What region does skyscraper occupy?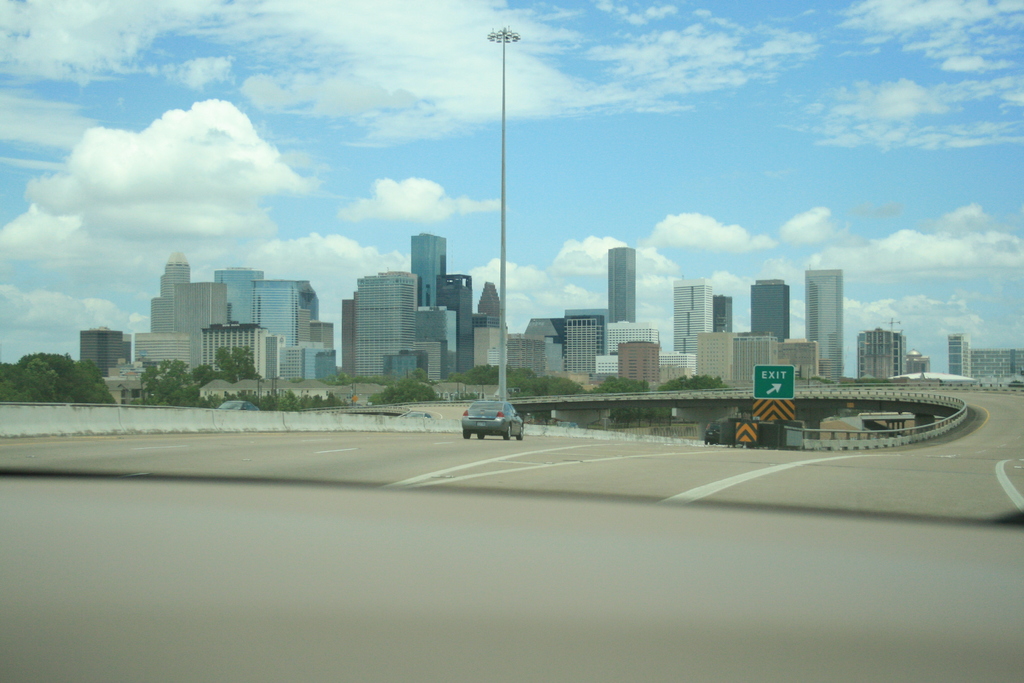
region(257, 274, 326, 347).
